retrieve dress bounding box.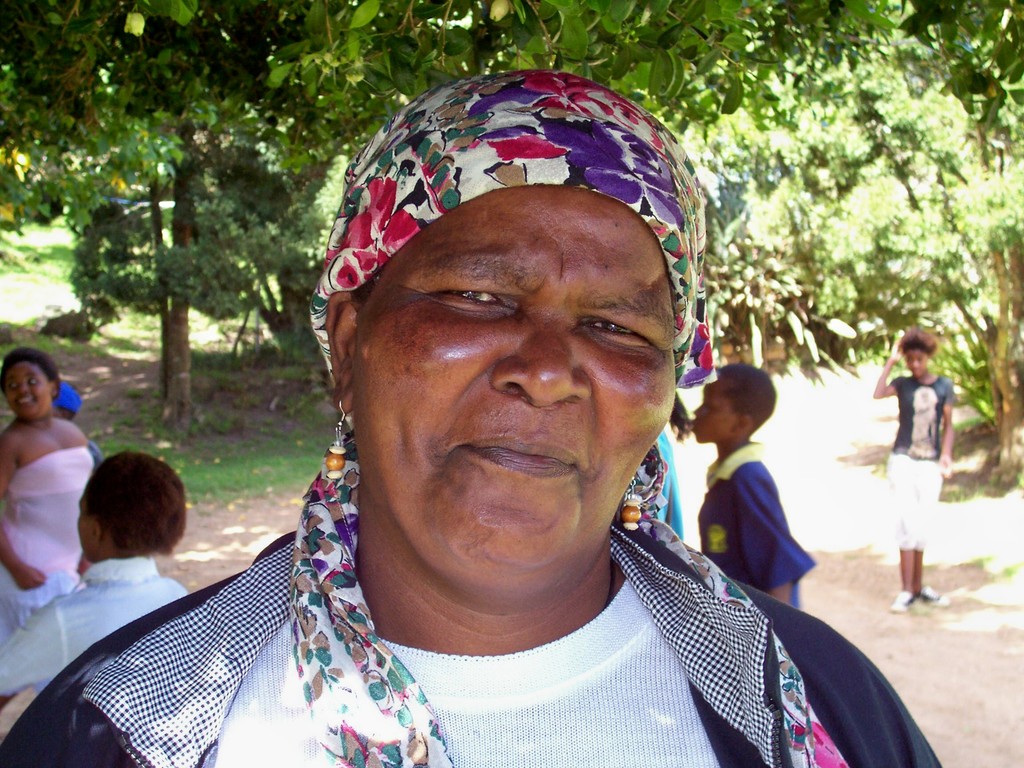
Bounding box: 0,445,96,648.
